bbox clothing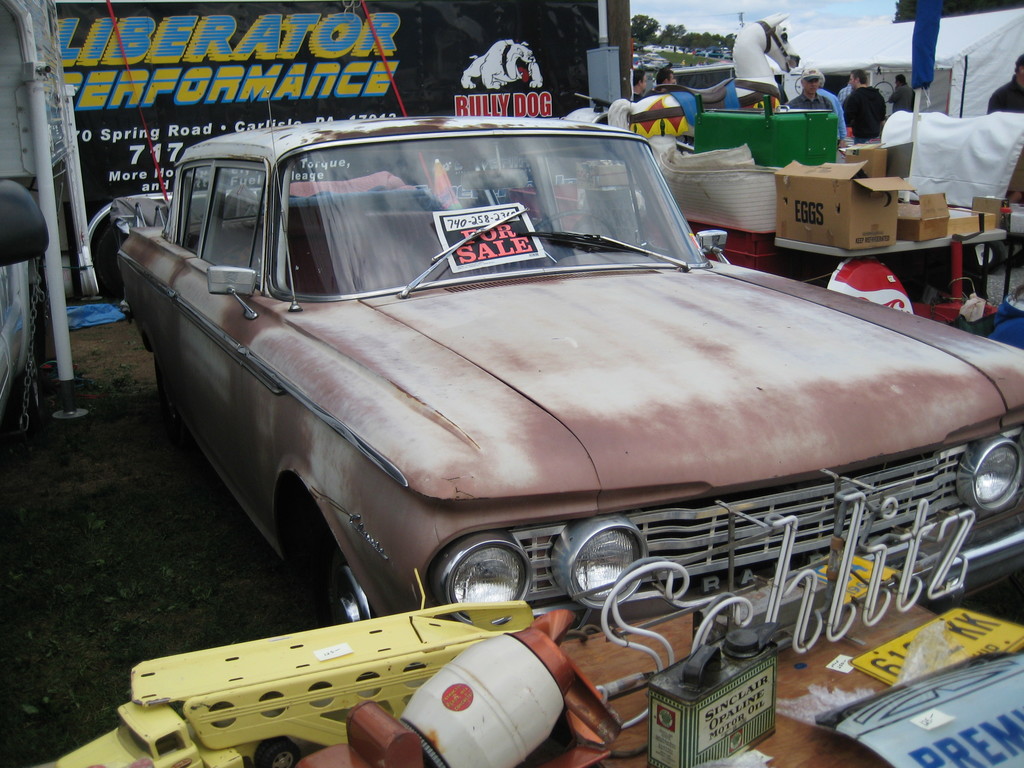
bbox=[986, 71, 1023, 113]
